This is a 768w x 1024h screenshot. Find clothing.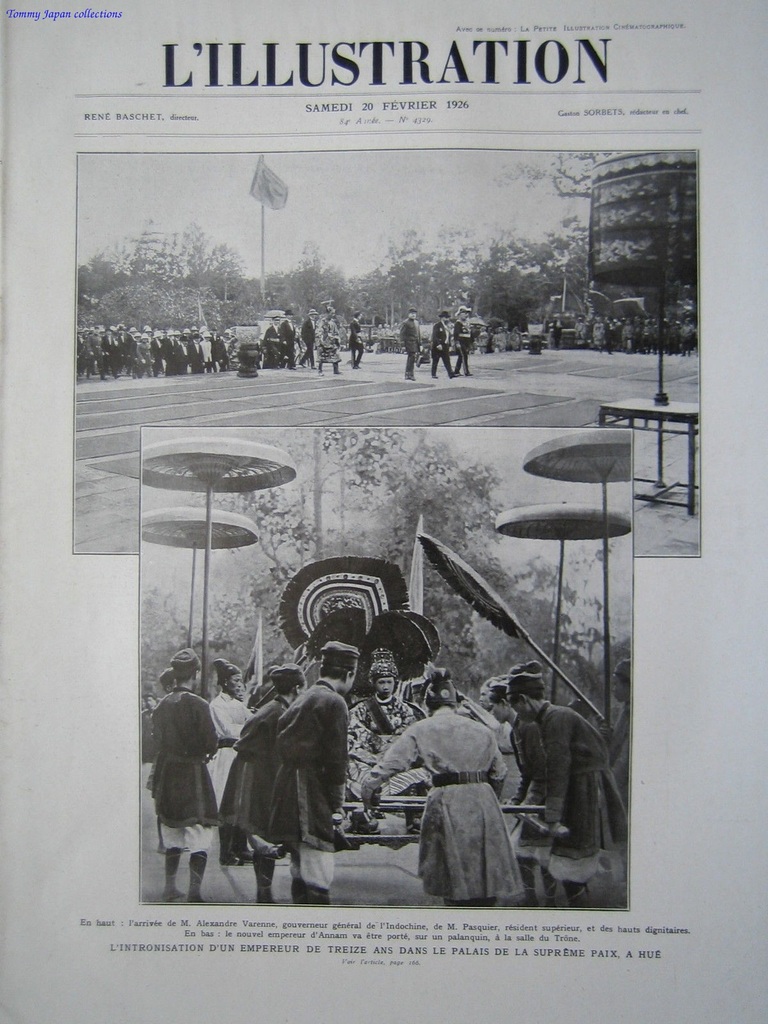
Bounding box: {"left": 315, "top": 315, "right": 340, "bottom": 365}.
